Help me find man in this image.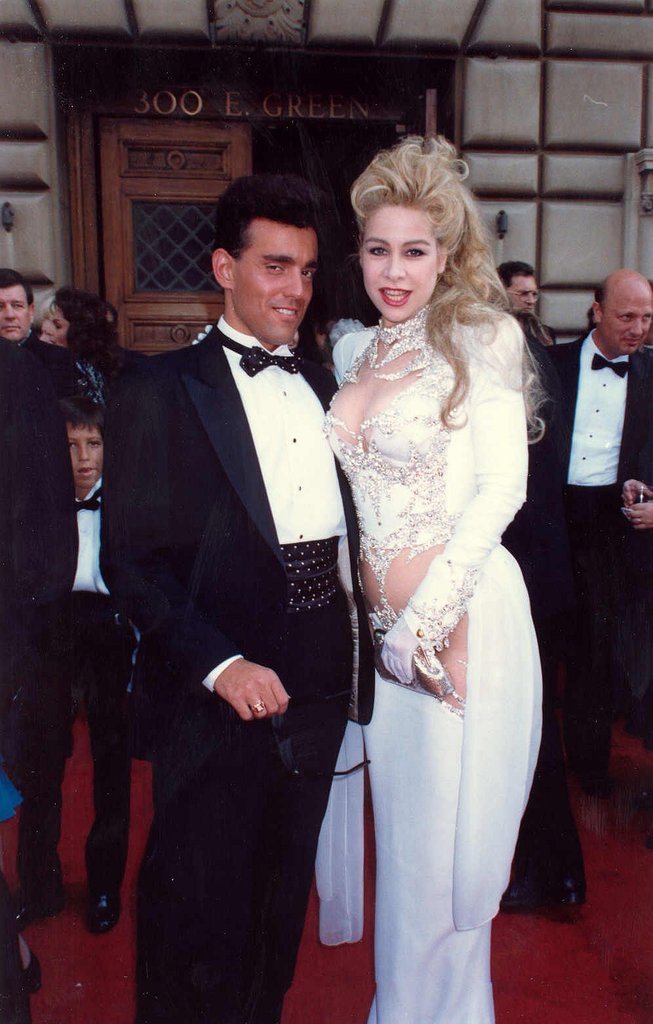
Found it: Rect(494, 258, 549, 350).
